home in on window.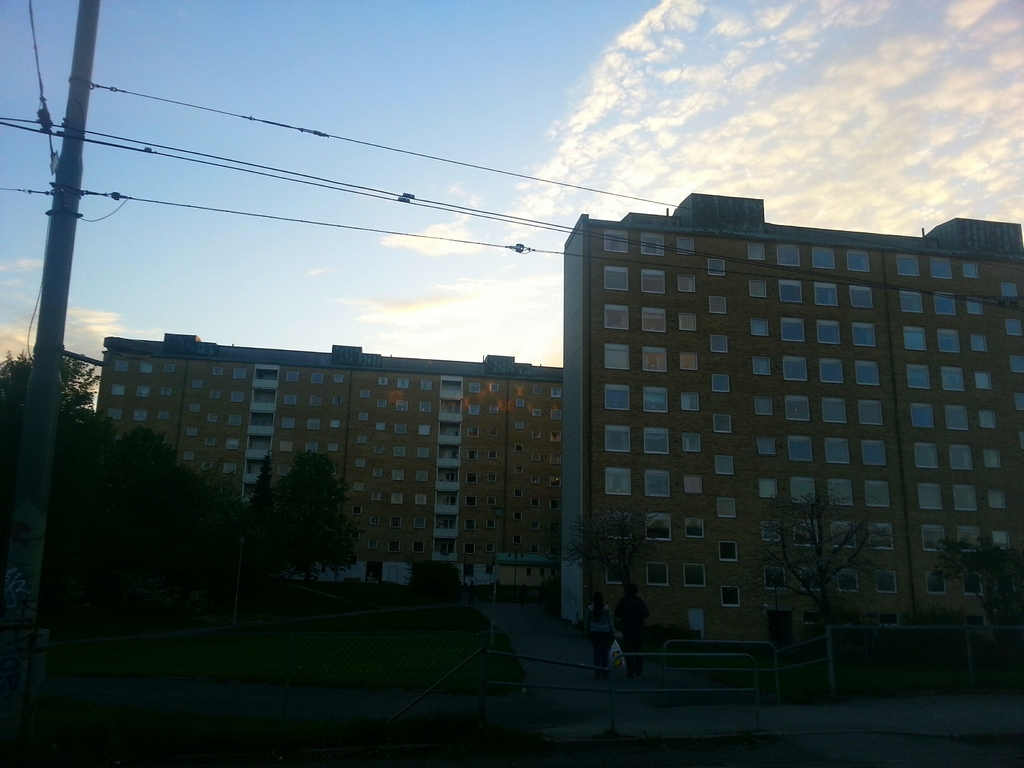
Homed in at Rect(816, 319, 843, 345).
